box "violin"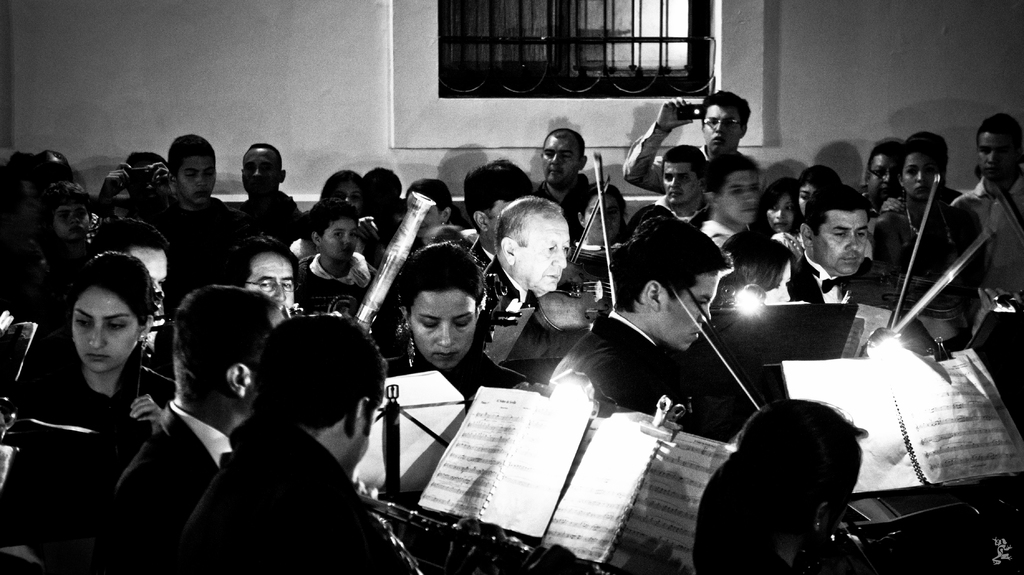
x1=573, y1=177, x2=641, y2=265
